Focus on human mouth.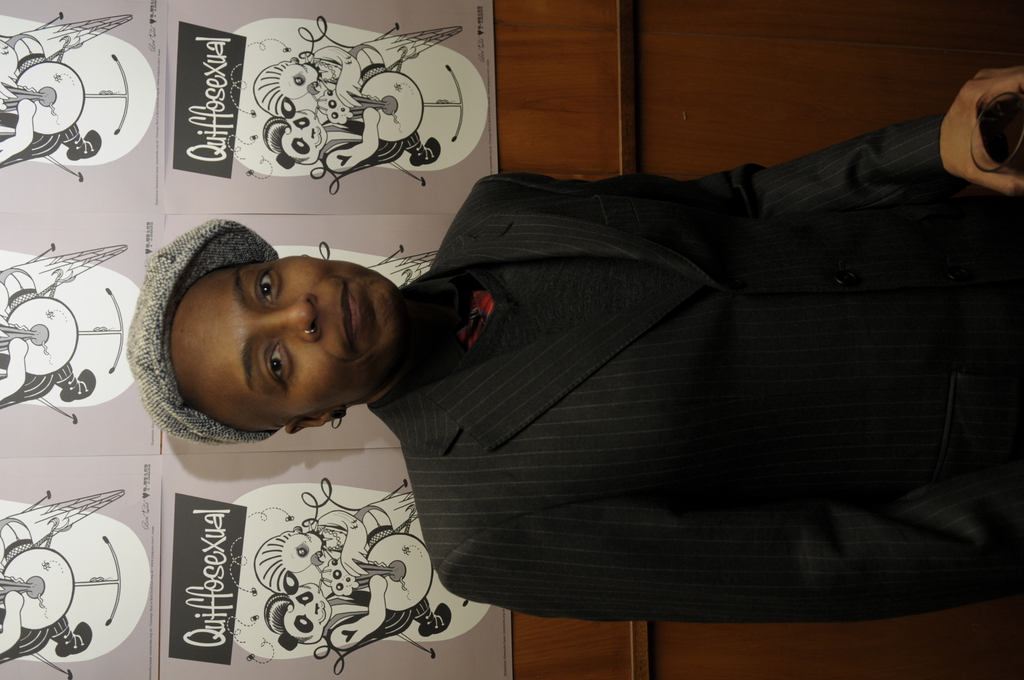
Focused at rect(333, 282, 366, 360).
